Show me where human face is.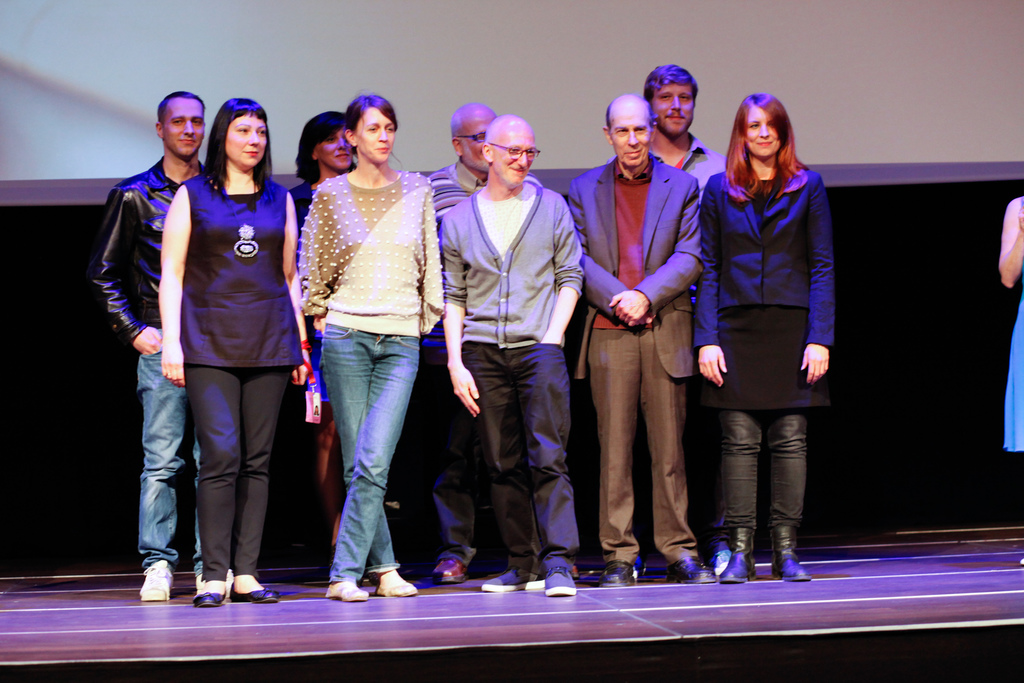
human face is at box(652, 84, 691, 133).
